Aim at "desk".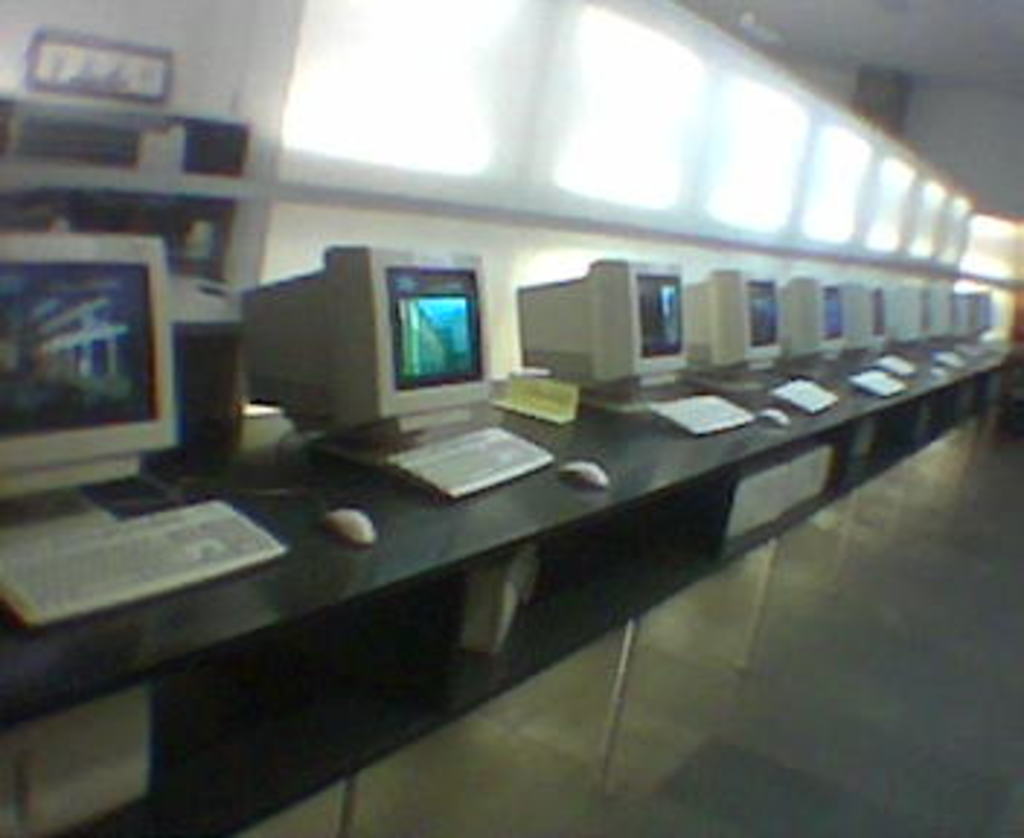
Aimed at rect(0, 276, 966, 780).
